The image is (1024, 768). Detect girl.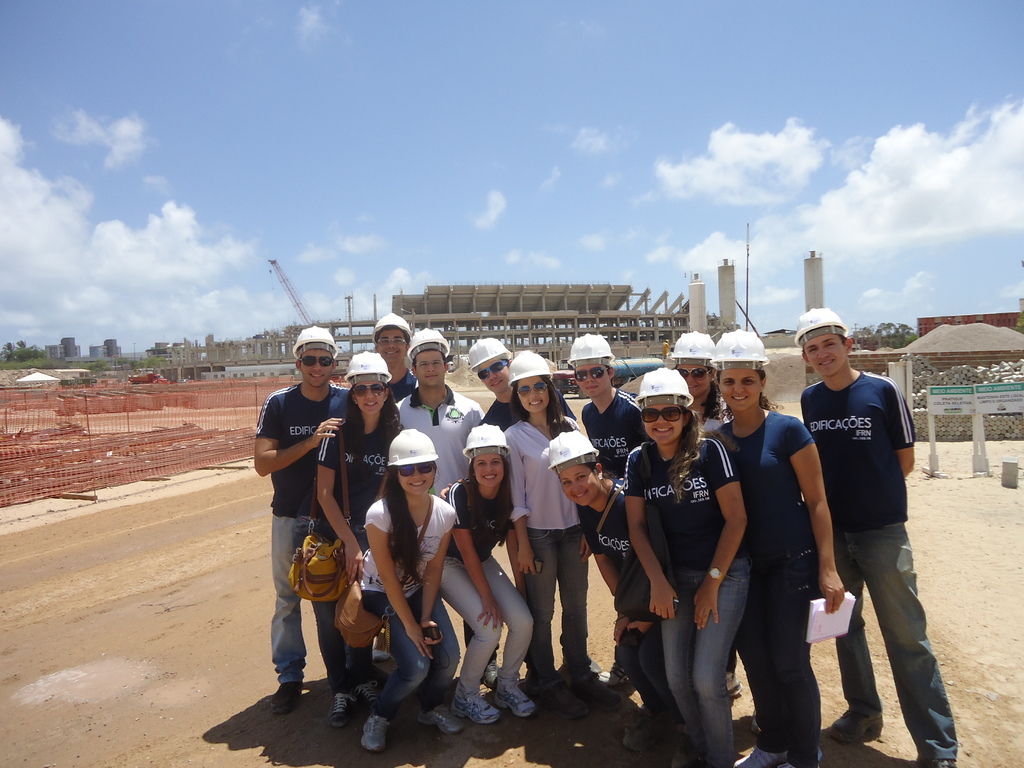
Detection: bbox=[434, 424, 536, 726].
